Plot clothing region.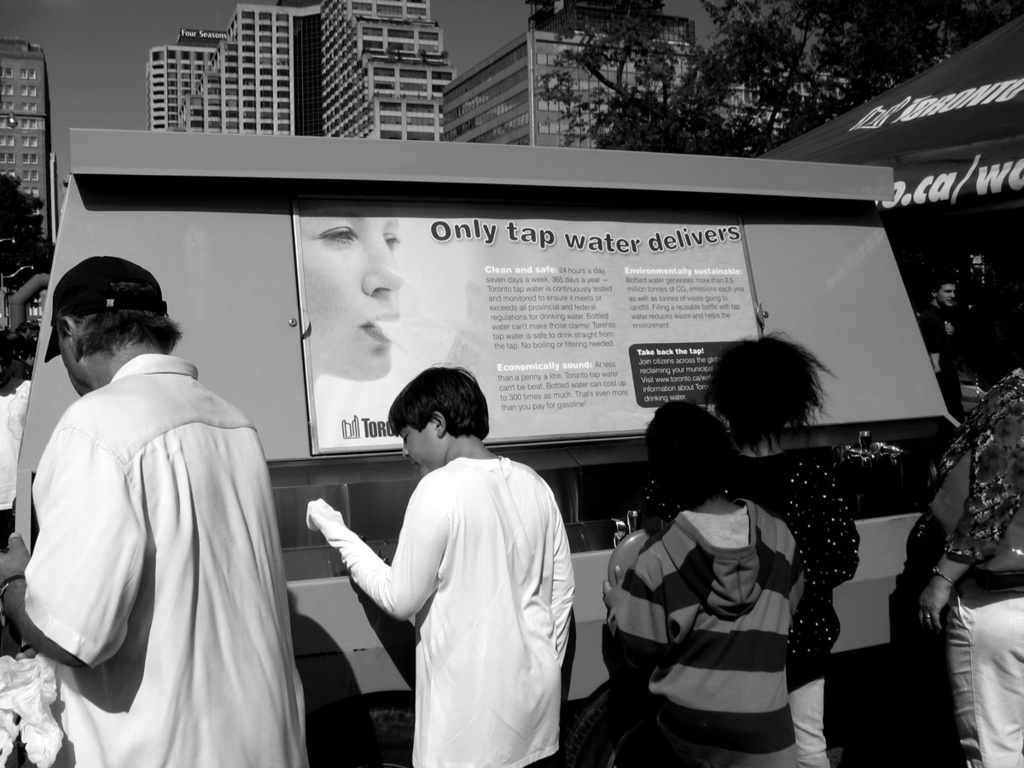
Plotted at (916,373,1023,767).
